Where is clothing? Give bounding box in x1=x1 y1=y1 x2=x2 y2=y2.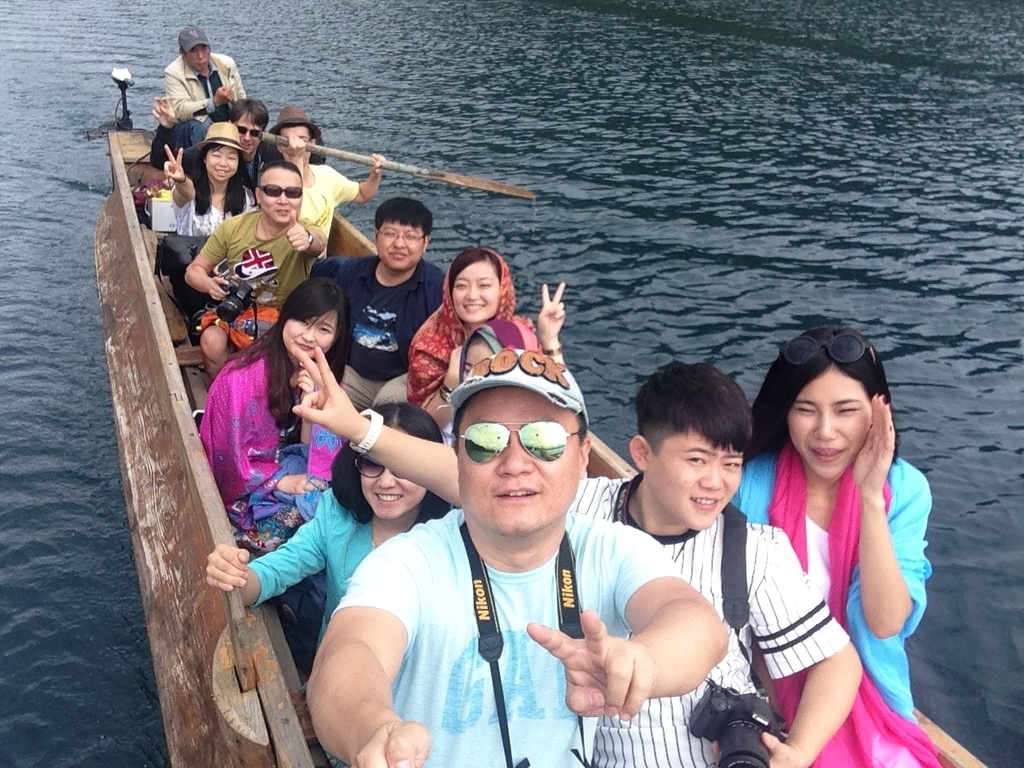
x1=198 y1=337 x2=304 y2=555.
